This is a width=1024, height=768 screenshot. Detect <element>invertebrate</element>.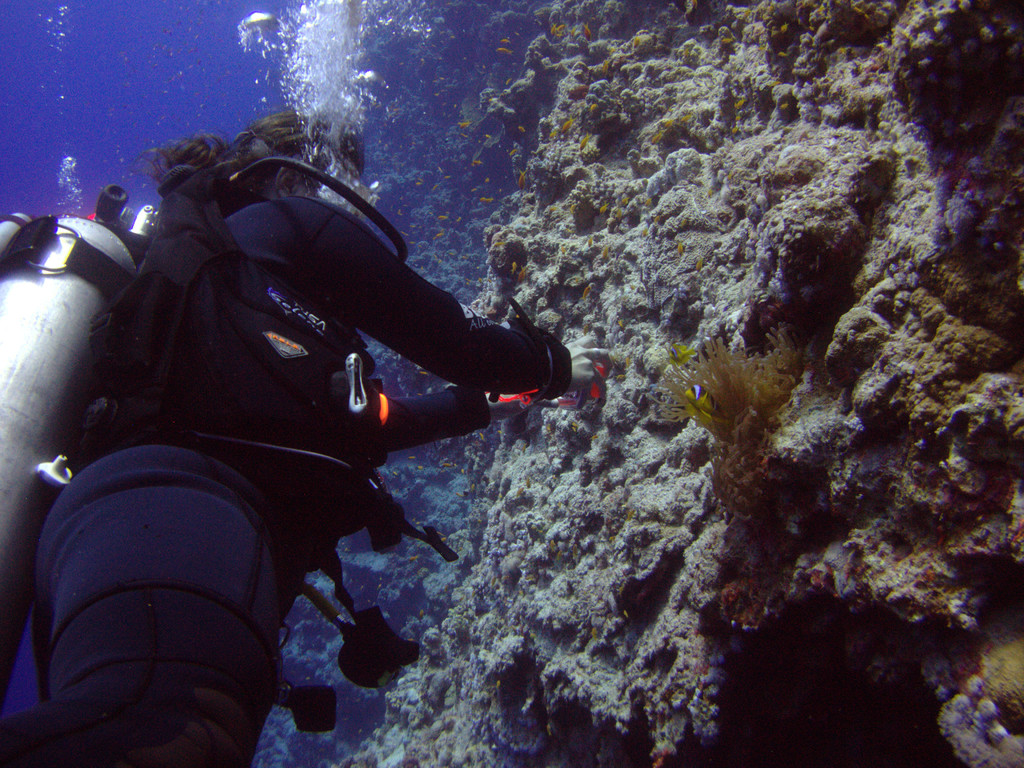
<bbox>241, 12, 273, 29</bbox>.
